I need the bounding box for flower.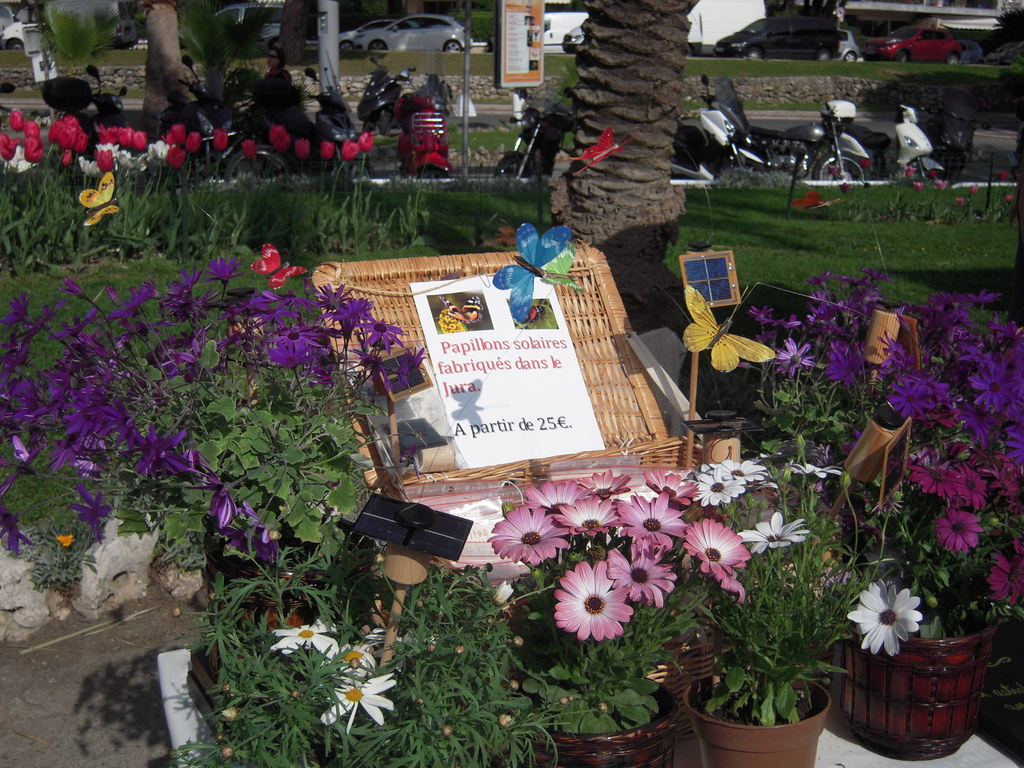
Here it is: box=[182, 132, 199, 150].
